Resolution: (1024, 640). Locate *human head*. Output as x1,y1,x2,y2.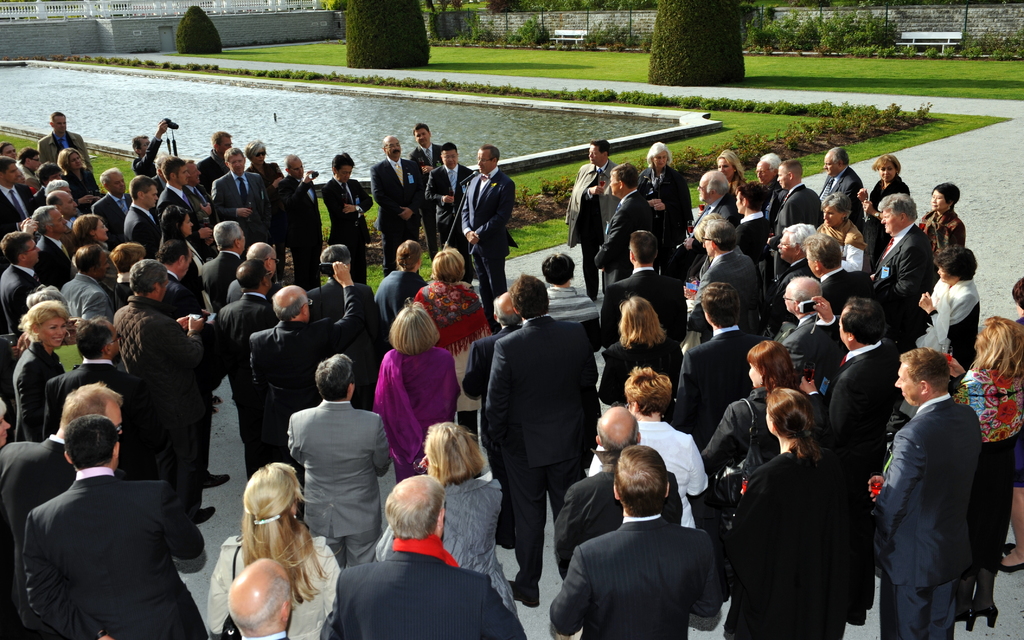
210,132,234,152.
